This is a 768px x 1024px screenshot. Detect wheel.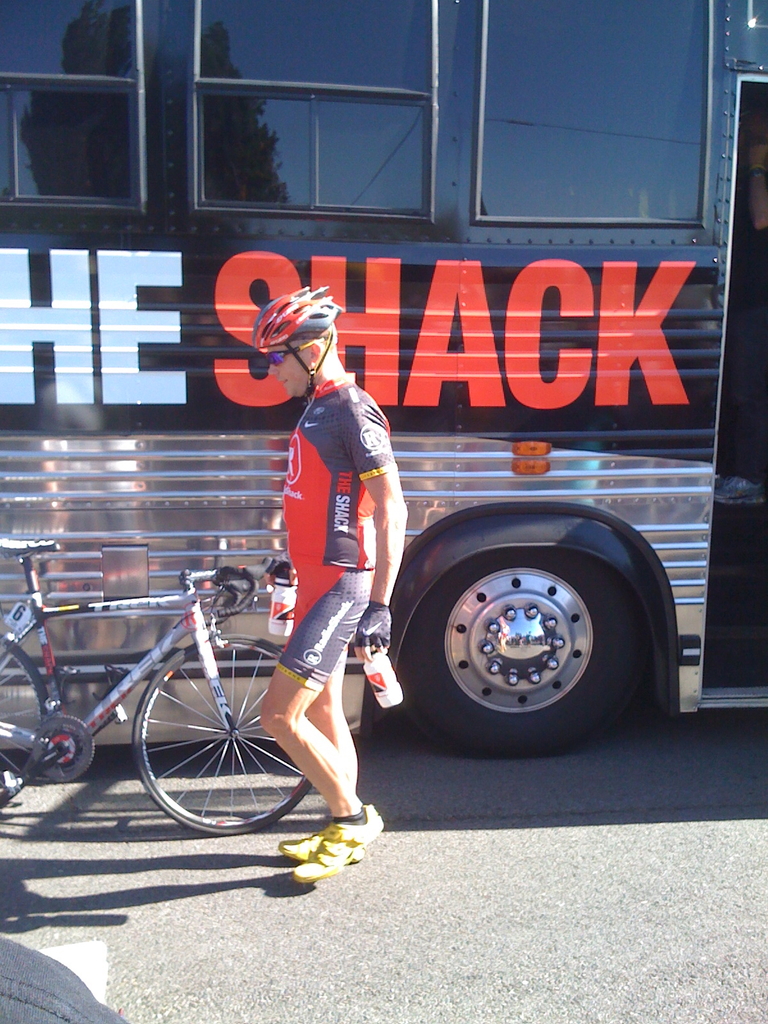
x1=0 y1=636 x2=49 y2=803.
